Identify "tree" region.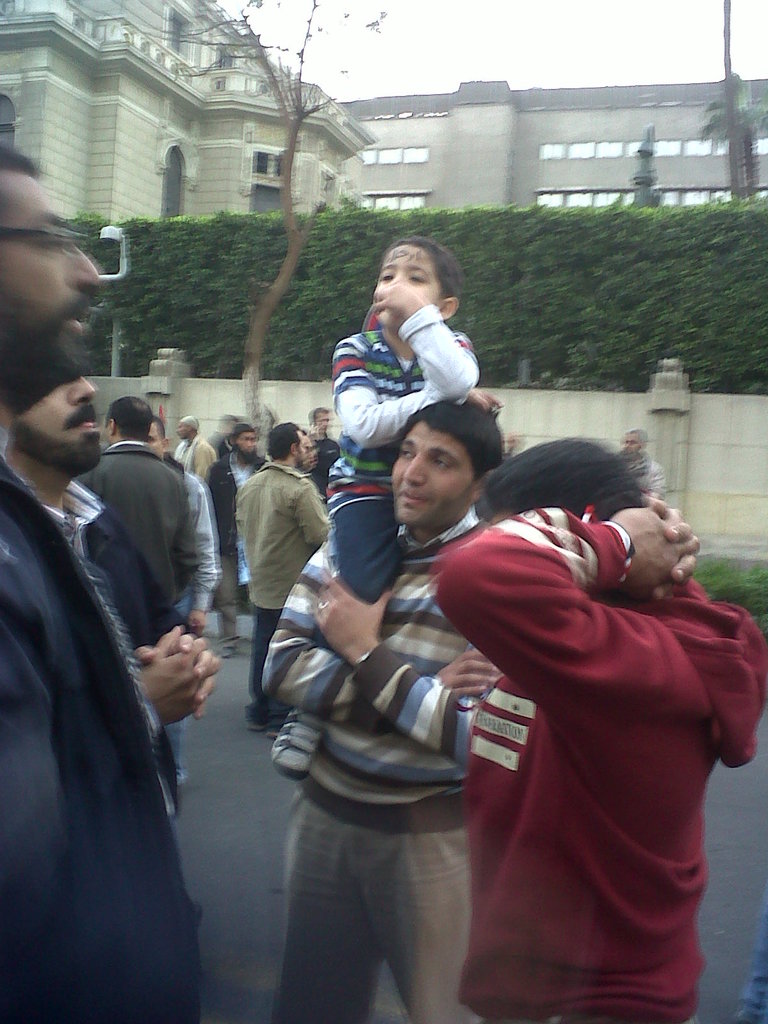
Region: [x1=151, y1=0, x2=400, y2=433].
